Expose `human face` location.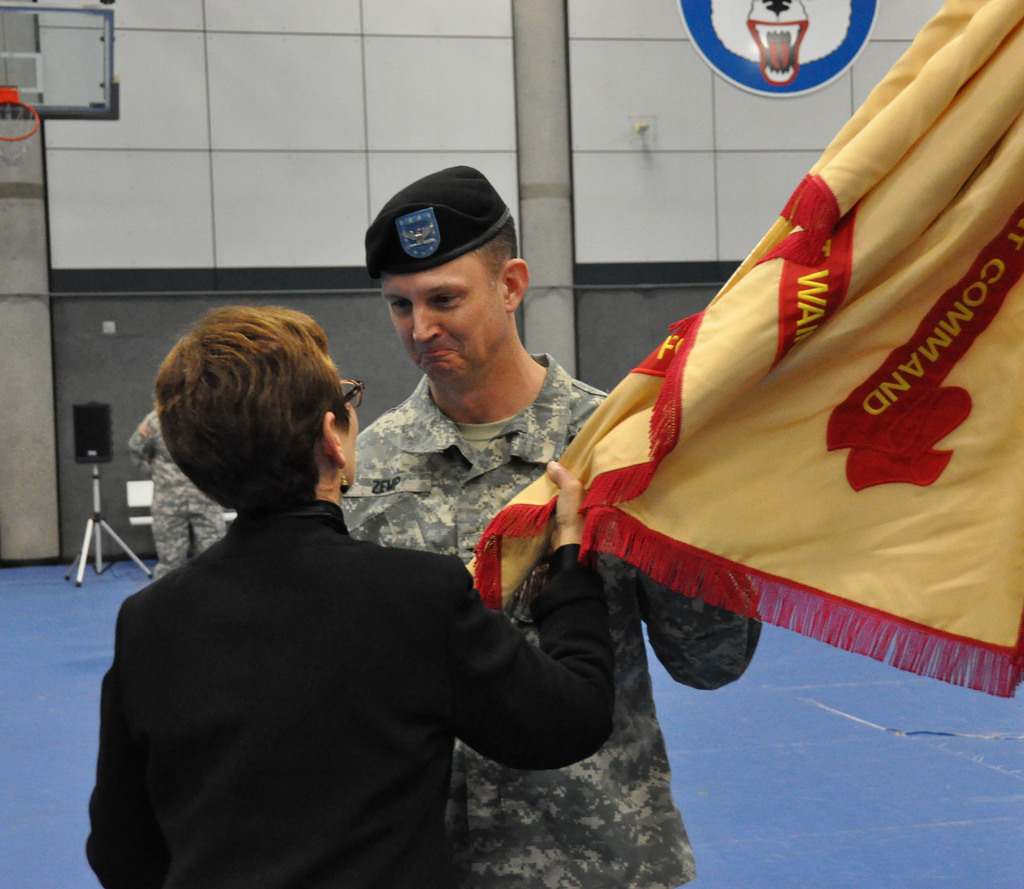
Exposed at x1=377 y1=255 x2=510 y2=387.
